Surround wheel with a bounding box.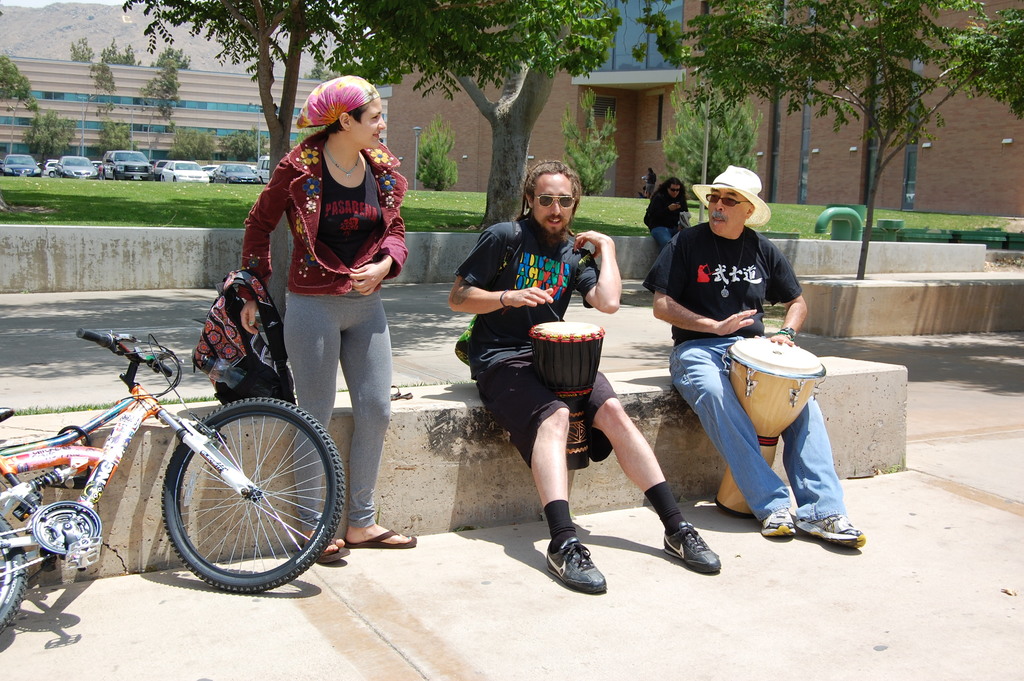
0:511:32:640.
